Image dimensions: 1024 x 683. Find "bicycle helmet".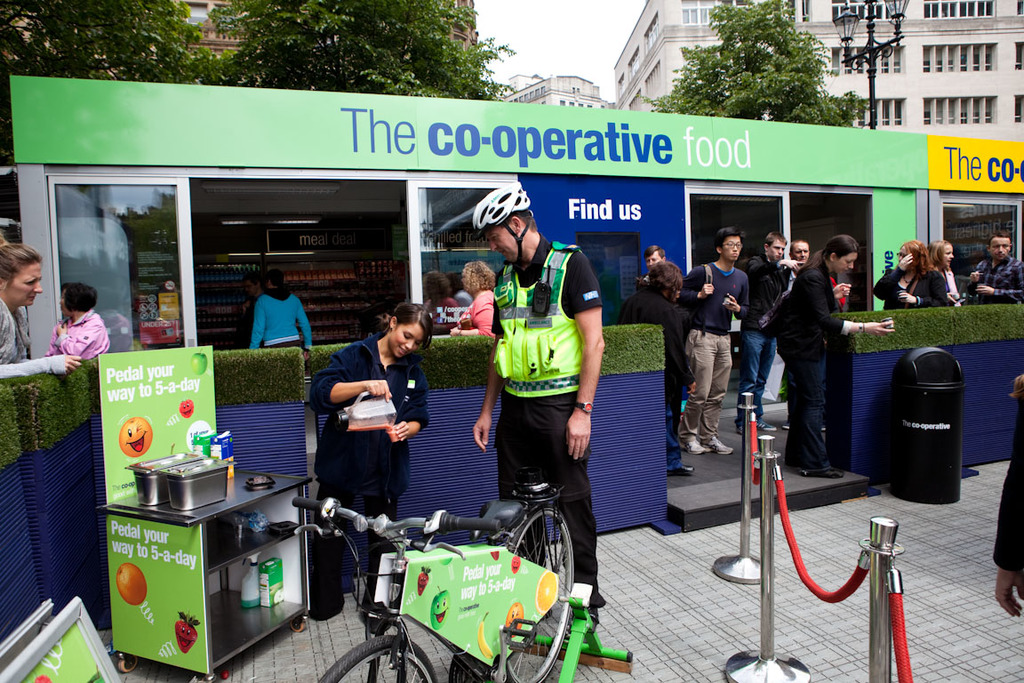
bbox=[468, 177, 532, 269].
